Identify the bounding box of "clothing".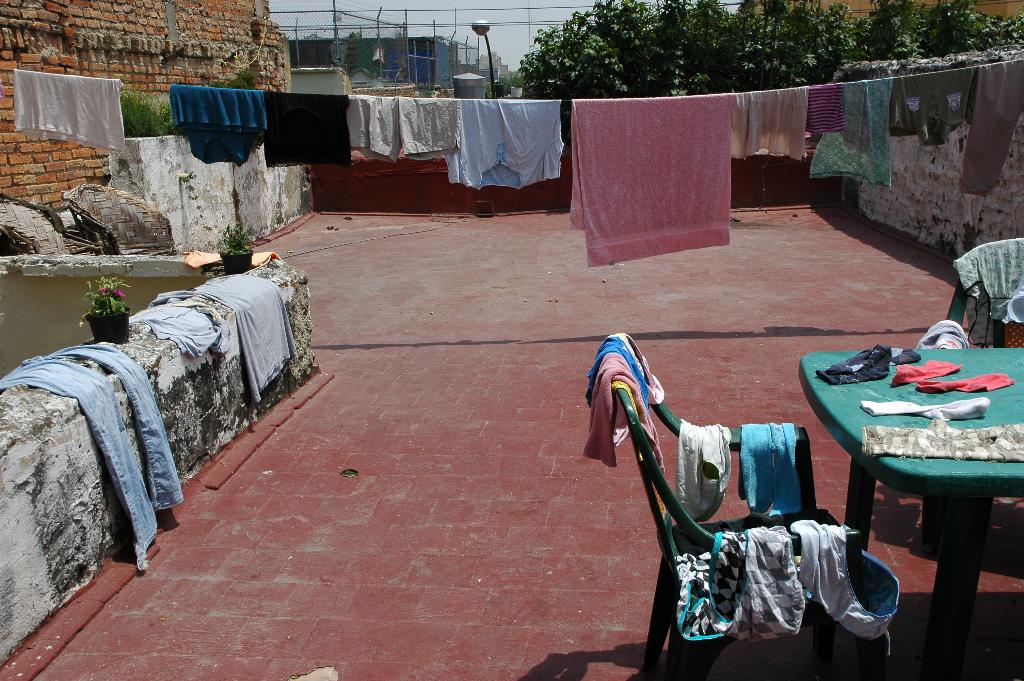
box(154, 270, 294, 406).
